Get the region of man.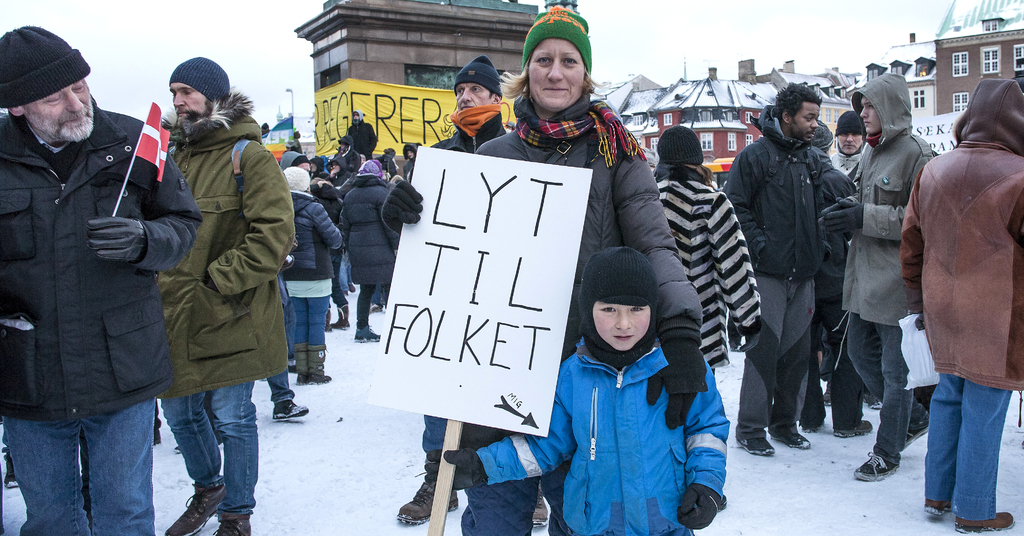
[819, 73, 943, 487].
